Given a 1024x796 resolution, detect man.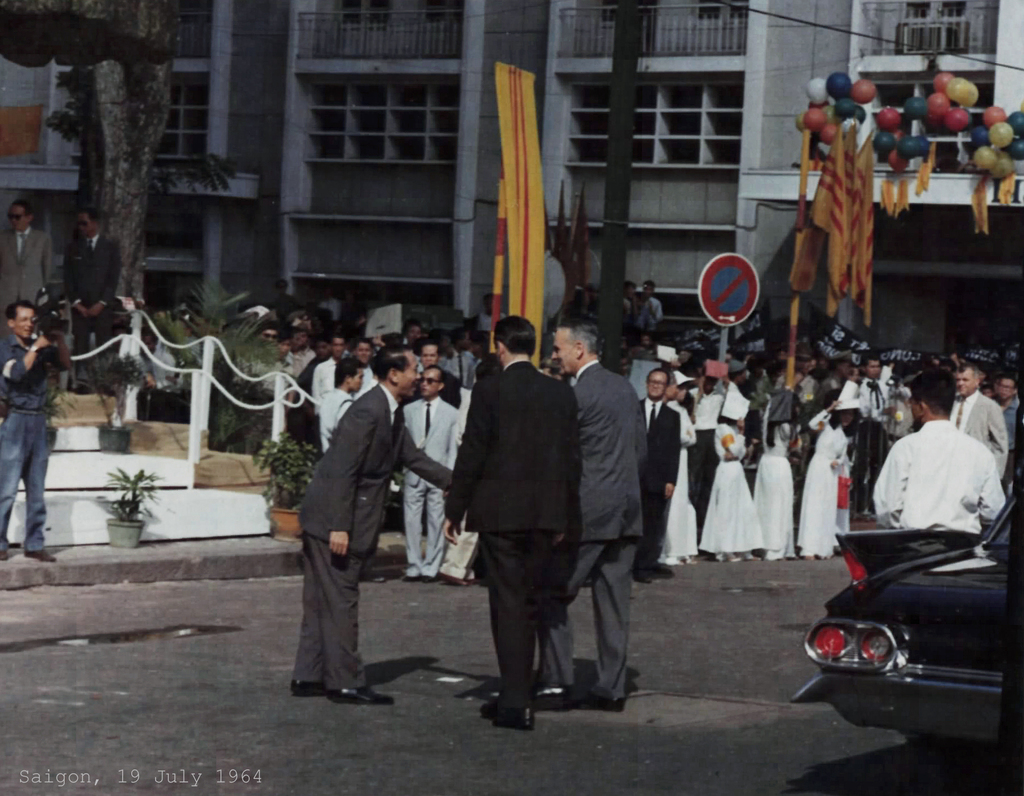
pyautogui.locateOnScreen(684, 363, 730, 558).
